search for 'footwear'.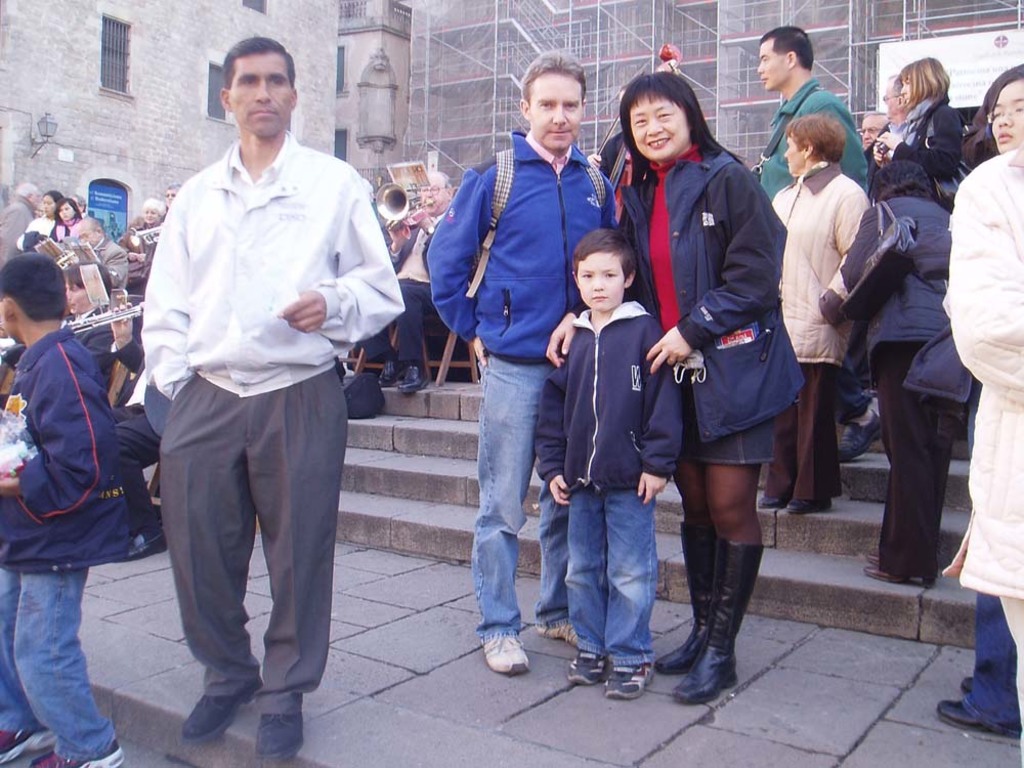
Found at rect(674, 537, 768, 707).
